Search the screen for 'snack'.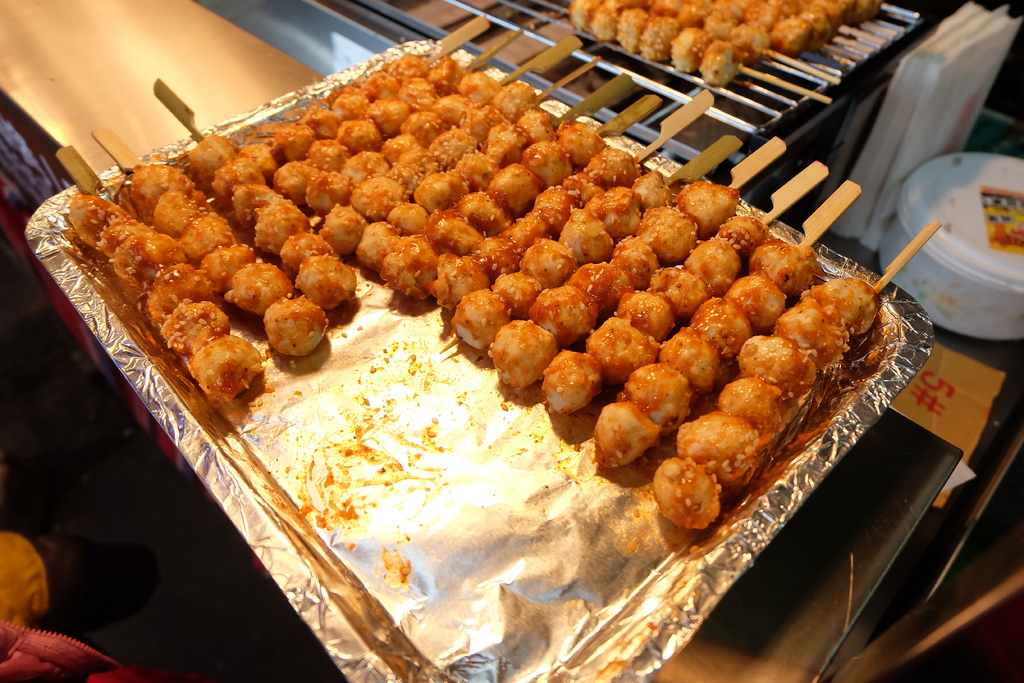
Found at pyautogui.locateOnScreen(429, 92, 481, 126).
